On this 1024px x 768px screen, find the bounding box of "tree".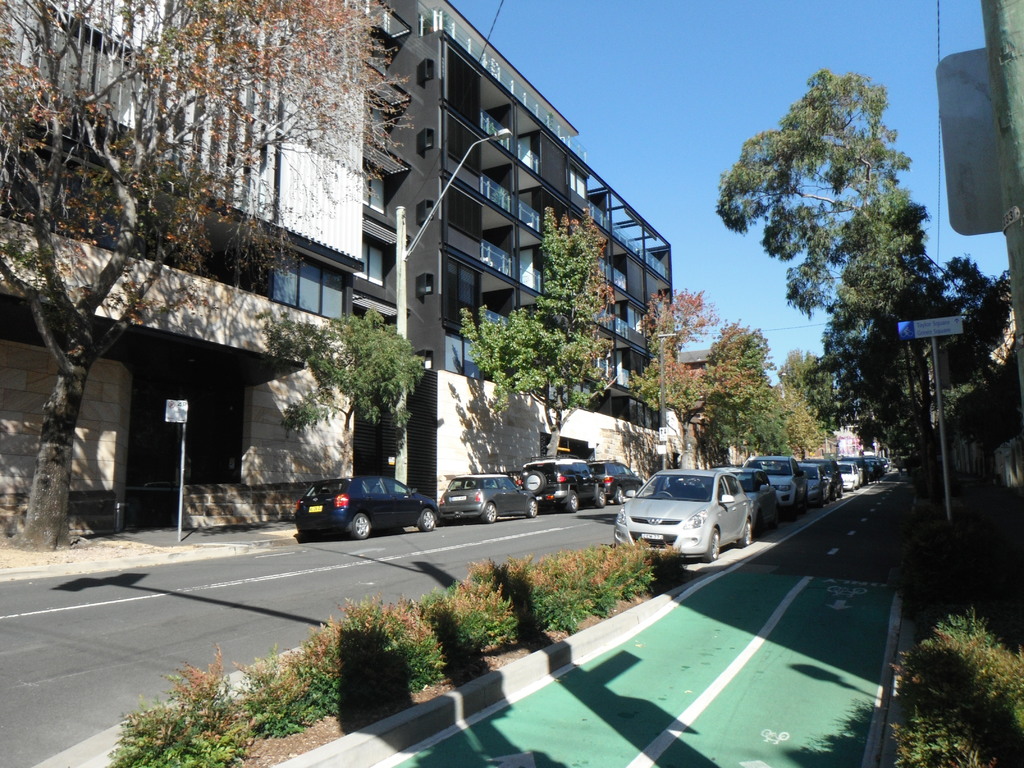
Bounding box: Rect(460, 205, 619, 459).
